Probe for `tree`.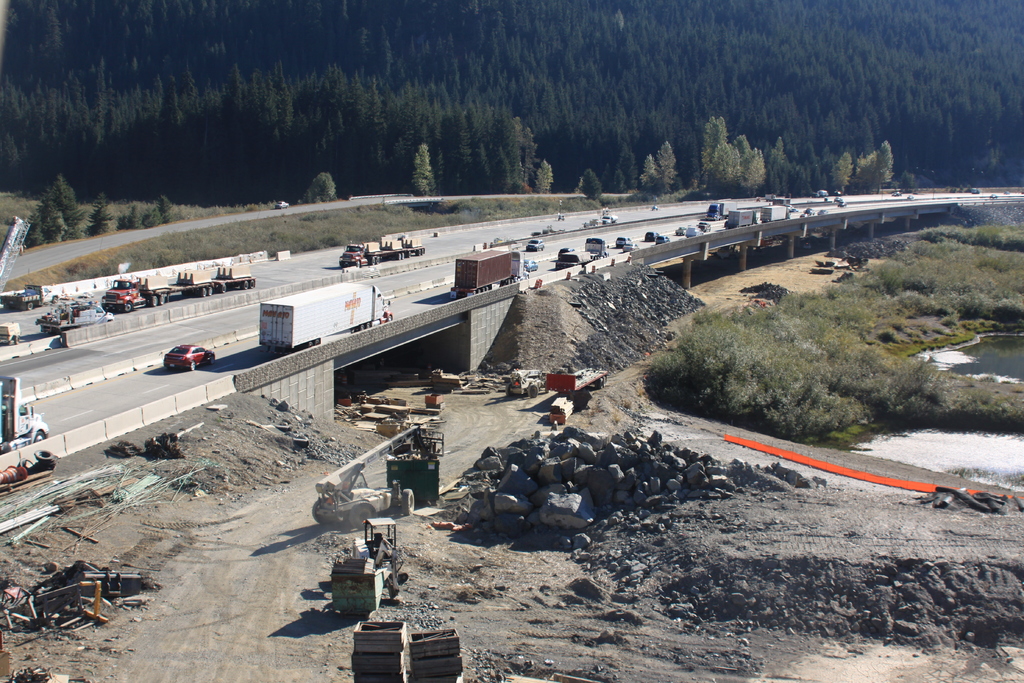
Probe result: (875, 142, 893, 198).
